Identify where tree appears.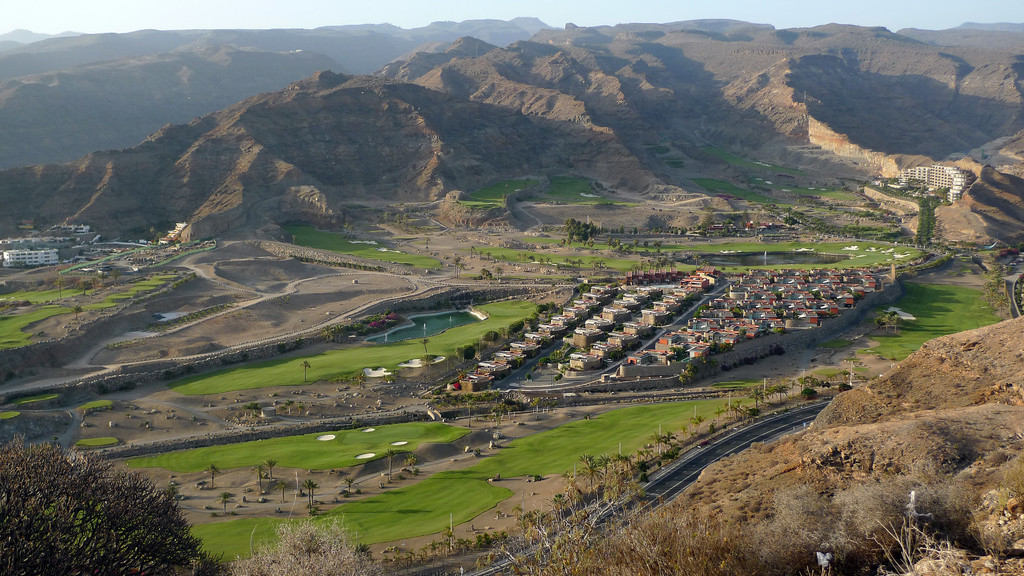
Appears at <region>71, 304, 85, 321</region>.
